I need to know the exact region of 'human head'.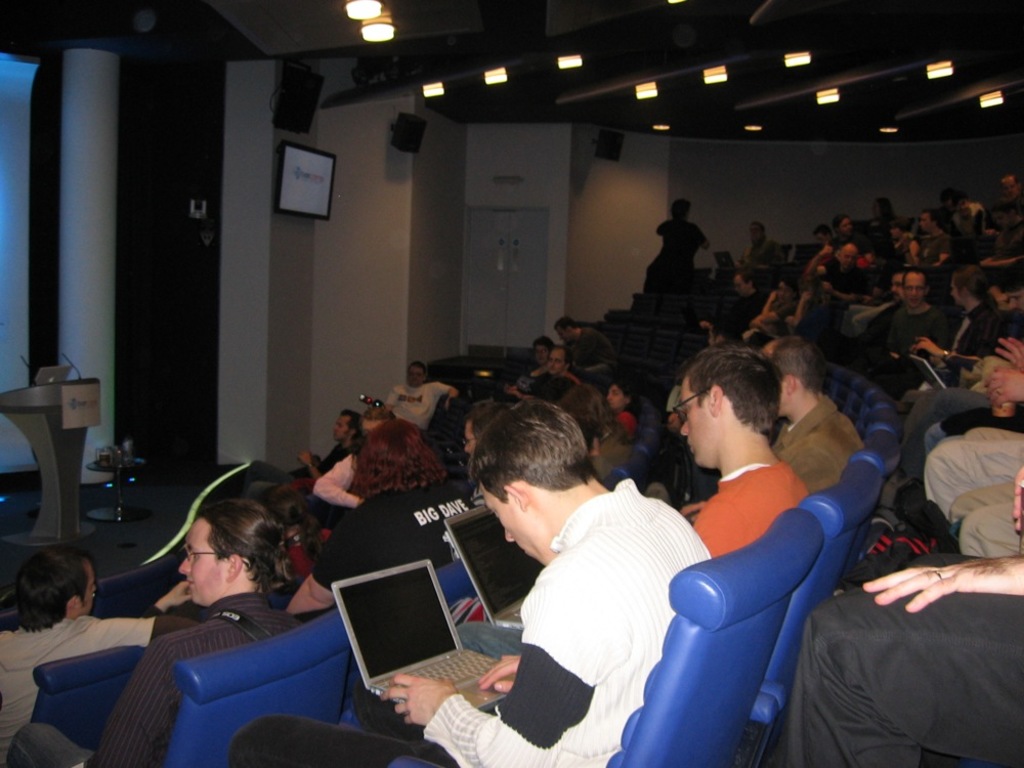
Region: (left=531, top=333, right=558, bottom=365).
